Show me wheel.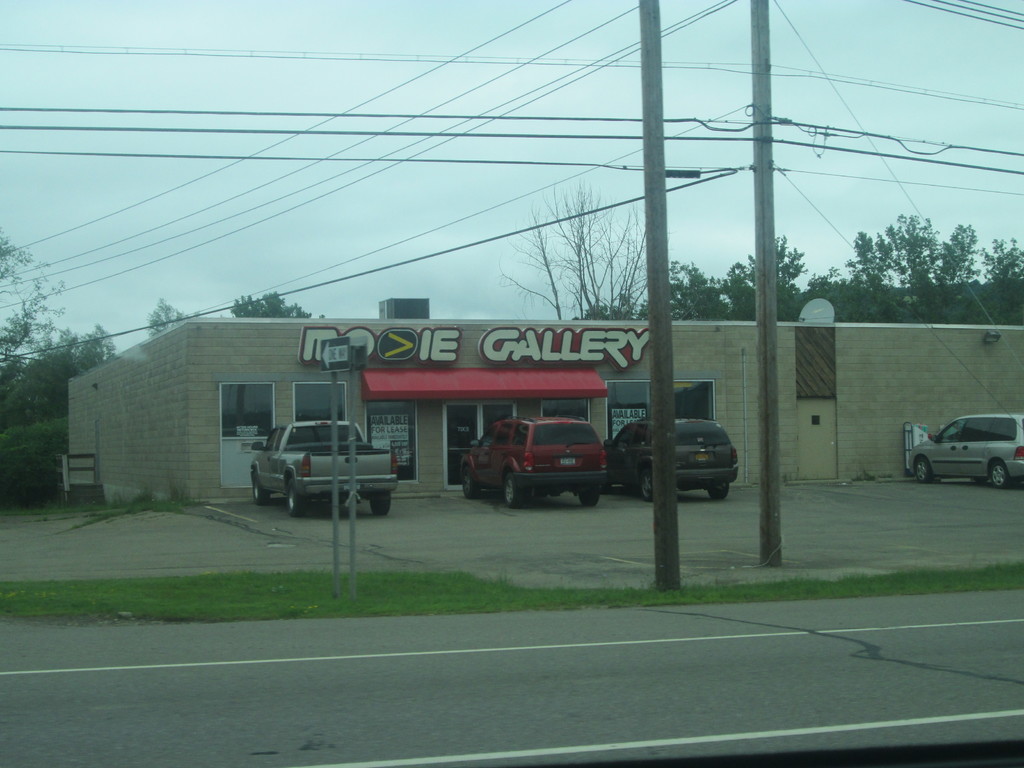
wheel is here: (637, 468, 653, 502).
